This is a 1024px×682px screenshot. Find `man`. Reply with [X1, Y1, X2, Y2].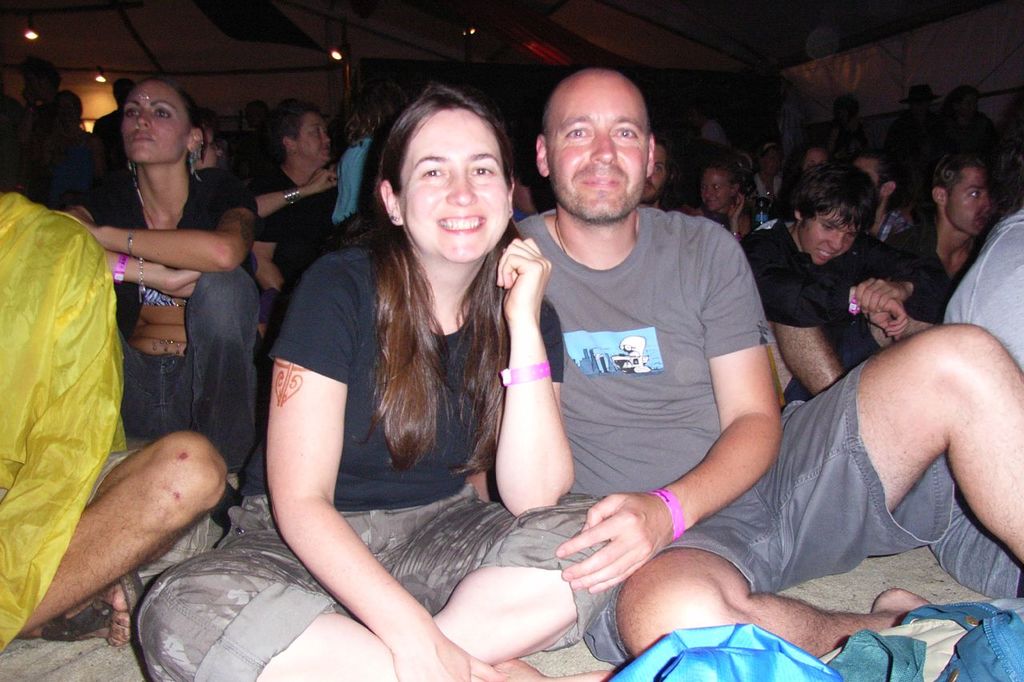
[746, 156, 938, 404].
